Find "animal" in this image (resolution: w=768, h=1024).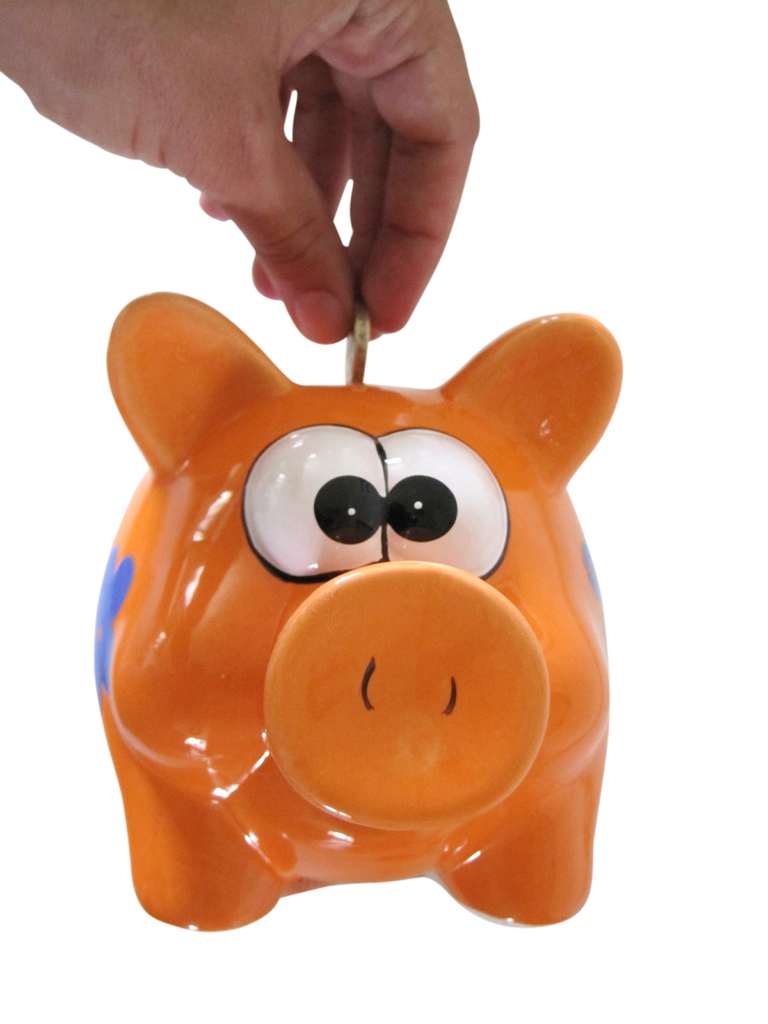
x1=71, y1=267, x2=612, y2=938.
